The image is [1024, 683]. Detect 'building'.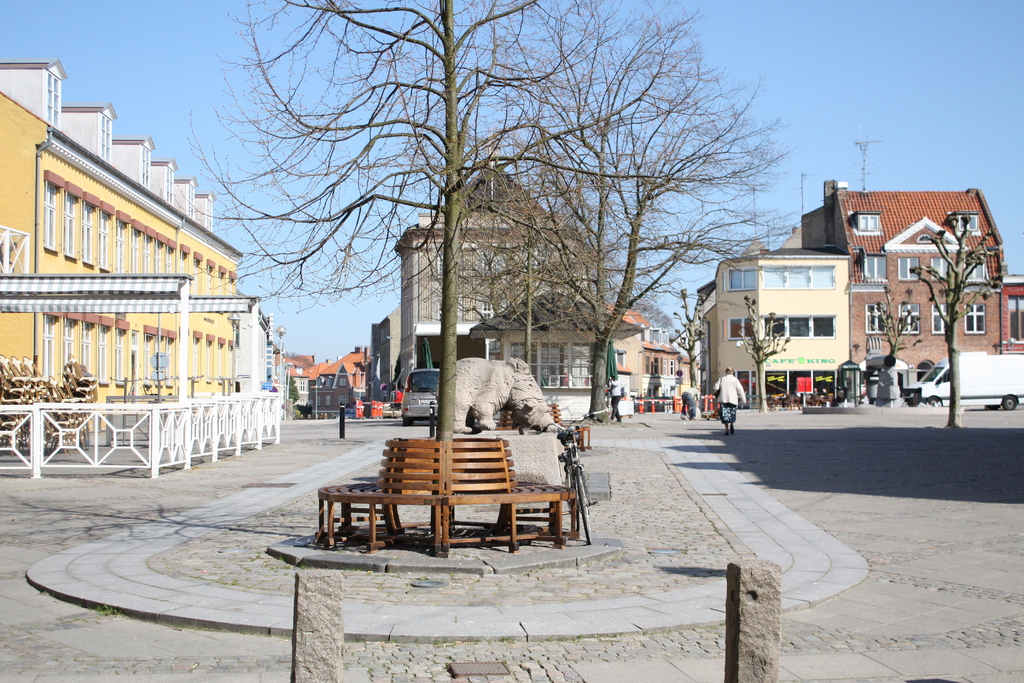
Detection: x1=0 y1=65 x2=230 y2=432.
